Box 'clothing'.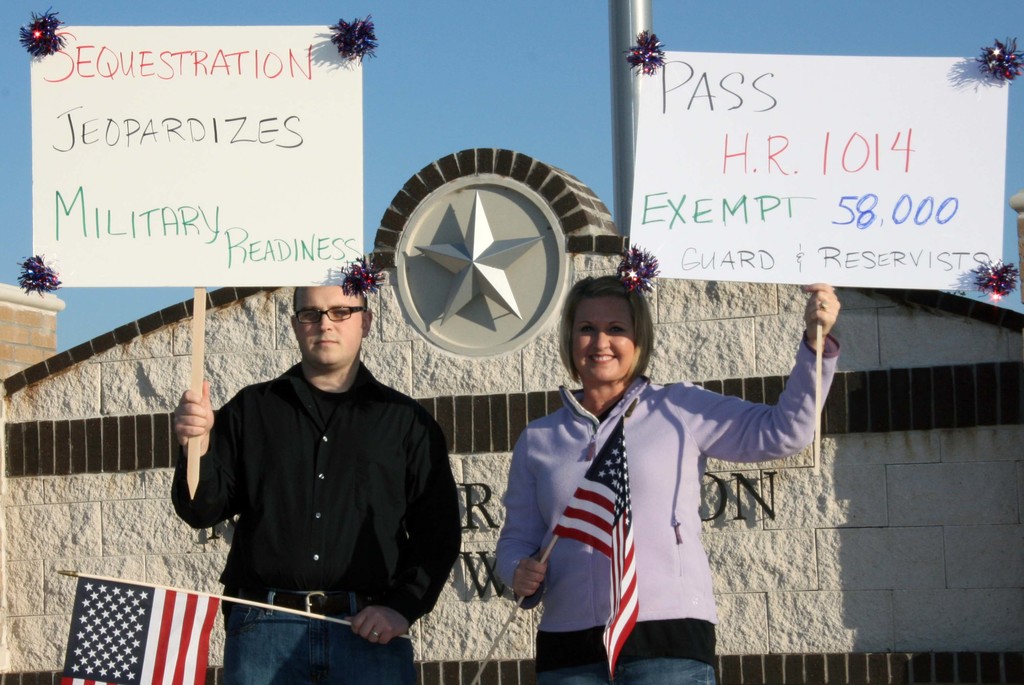
x1=158 y1=352 x2=481 y2=657.
